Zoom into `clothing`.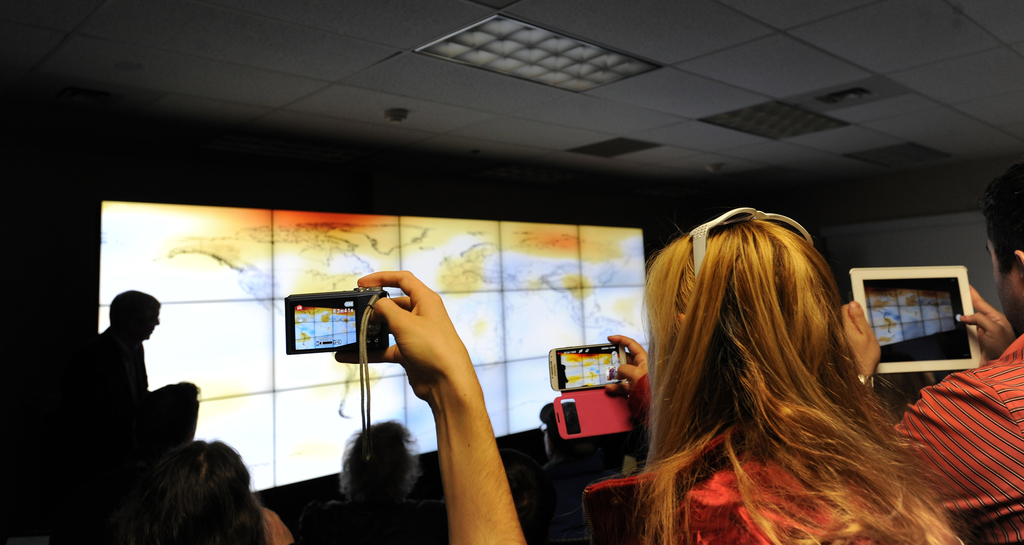
Zoom target: <region>892, 338, 1023, 544</region>.
